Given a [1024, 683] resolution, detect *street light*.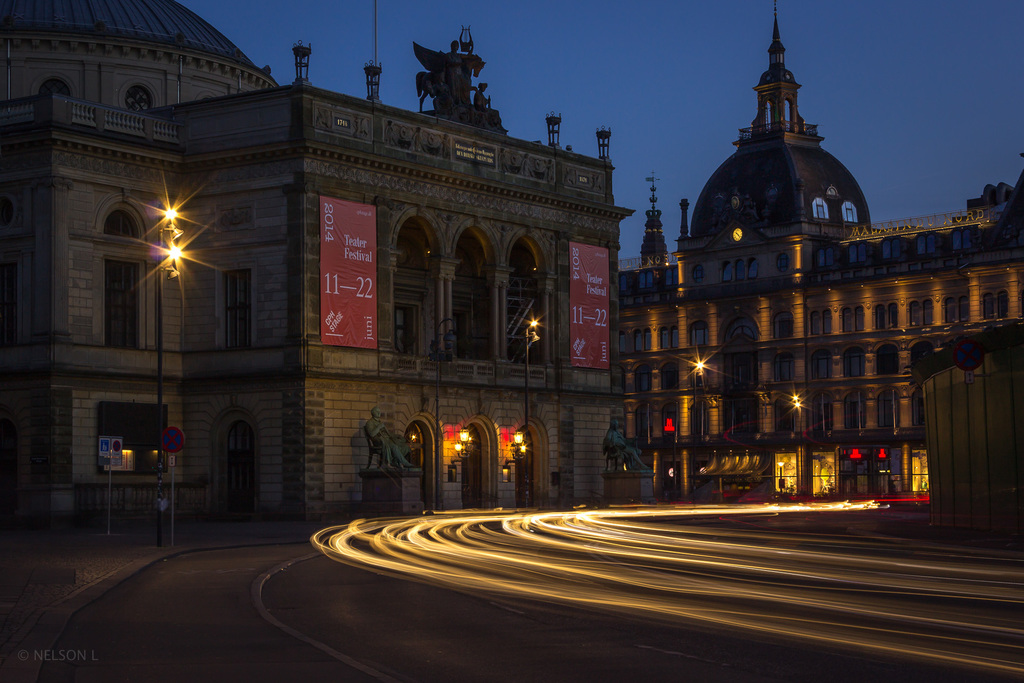
locate(788, 395, 804, 493).
